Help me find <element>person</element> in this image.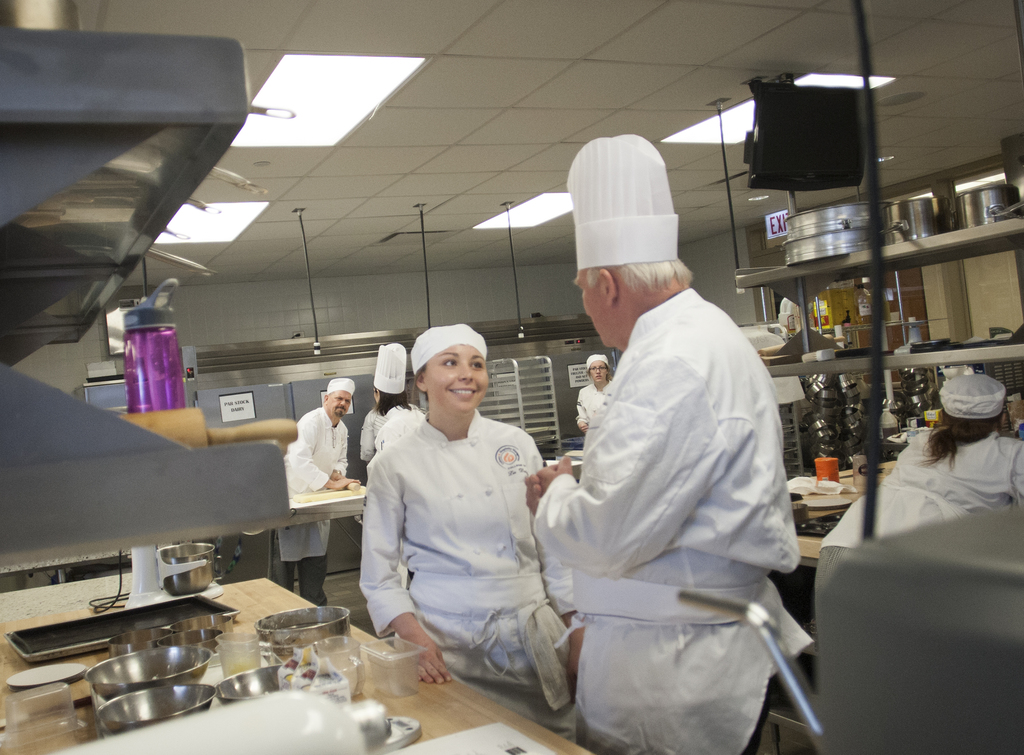
Found it: [525,225,775,750].
